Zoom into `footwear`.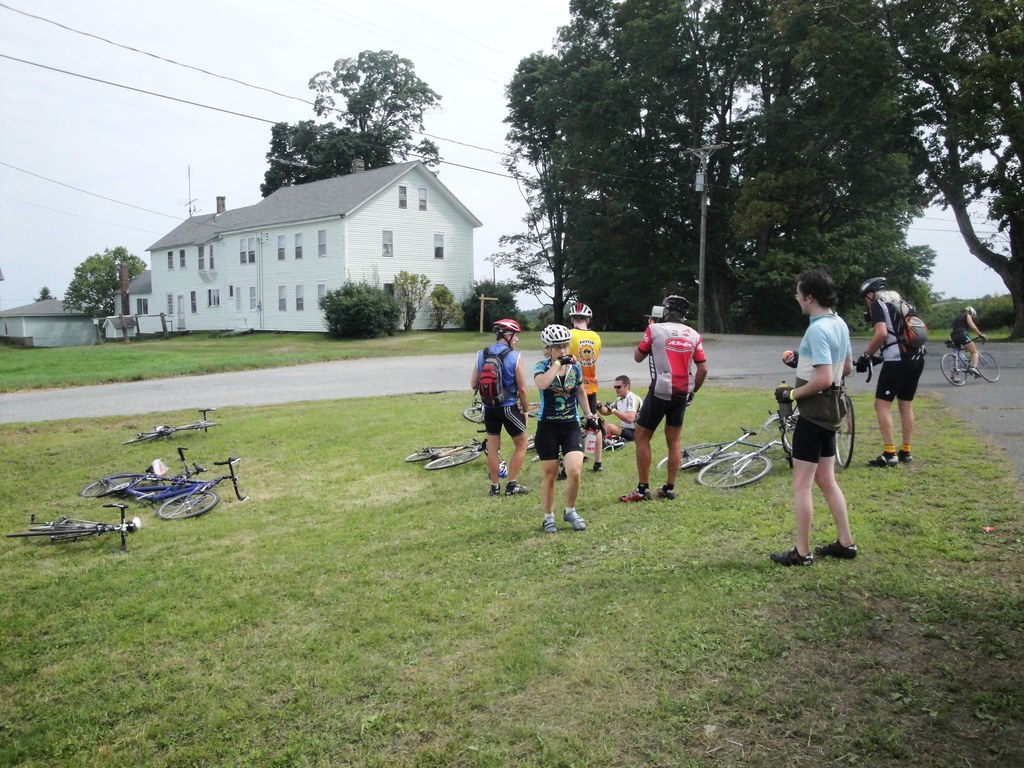
Zoom target: locate(504, 484, 528, 495).
